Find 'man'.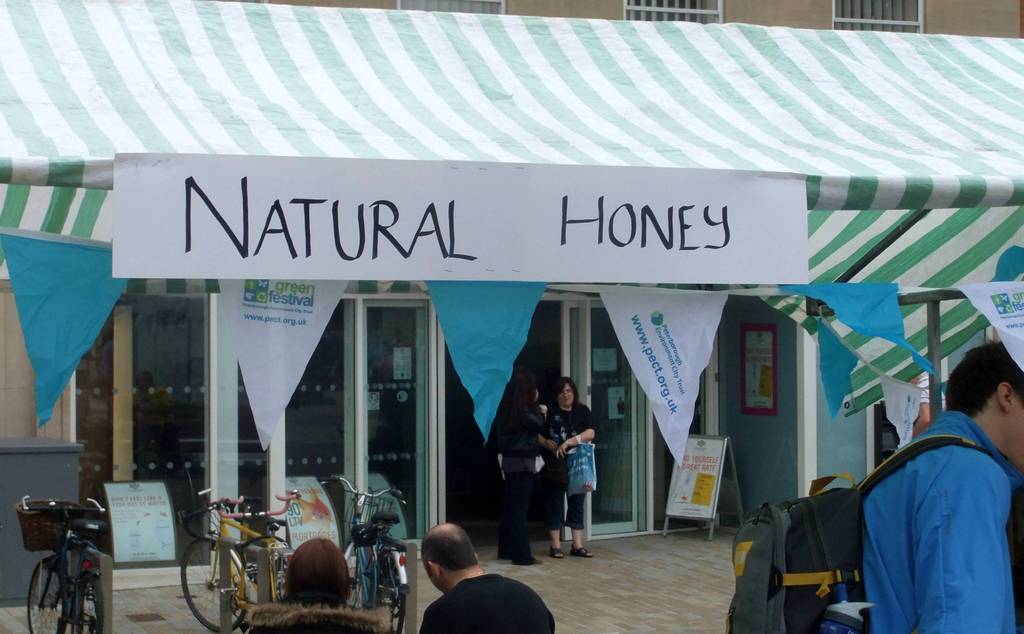
crop(417, 519, 557, 633).
